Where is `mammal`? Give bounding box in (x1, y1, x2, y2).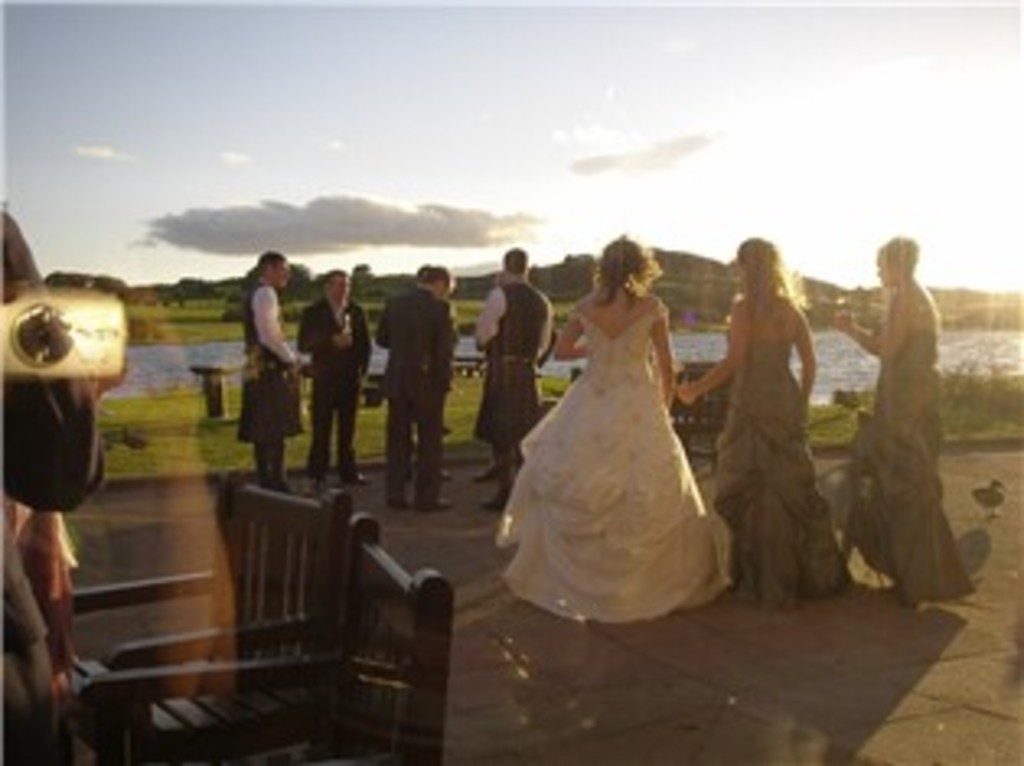
(232, 254, 297, 486).
